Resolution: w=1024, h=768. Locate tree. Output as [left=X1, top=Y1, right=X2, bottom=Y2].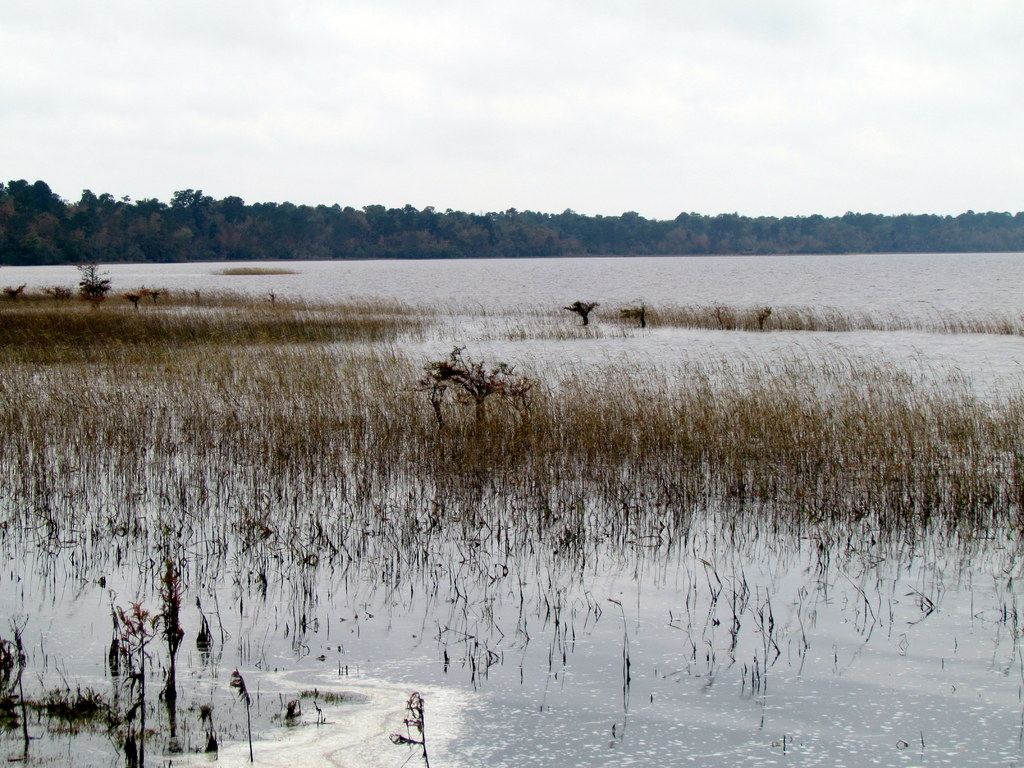
[left=447, top=211, right=452, bottom=212].
